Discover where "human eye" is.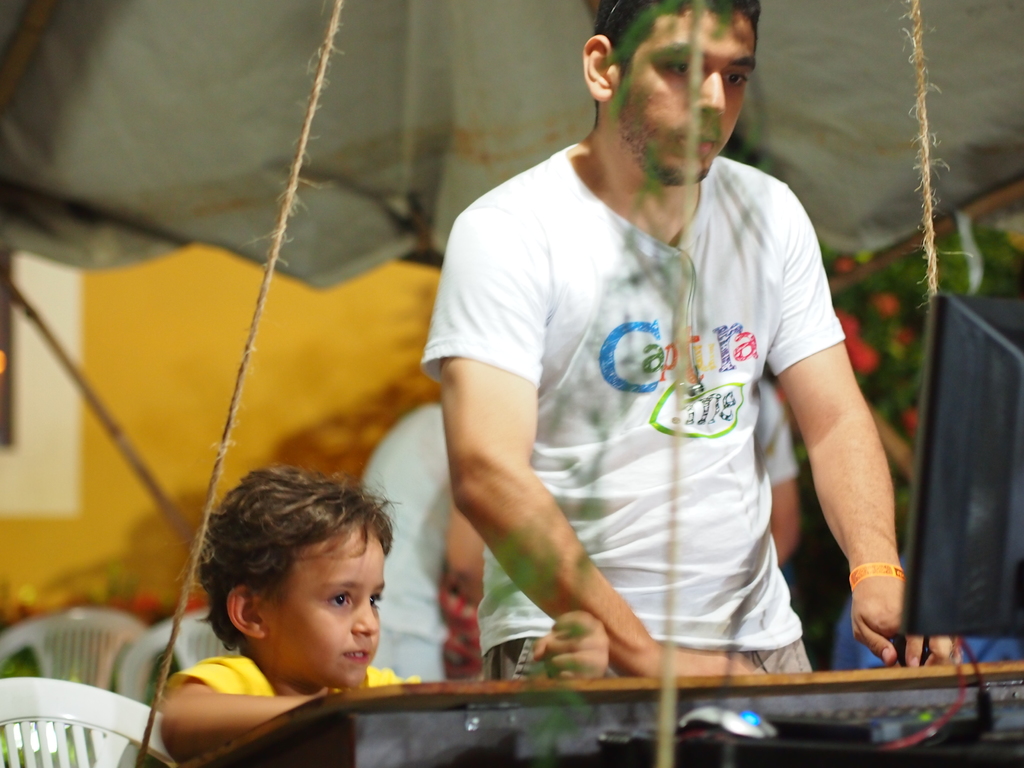
Discovered at 321,586,352,611.
